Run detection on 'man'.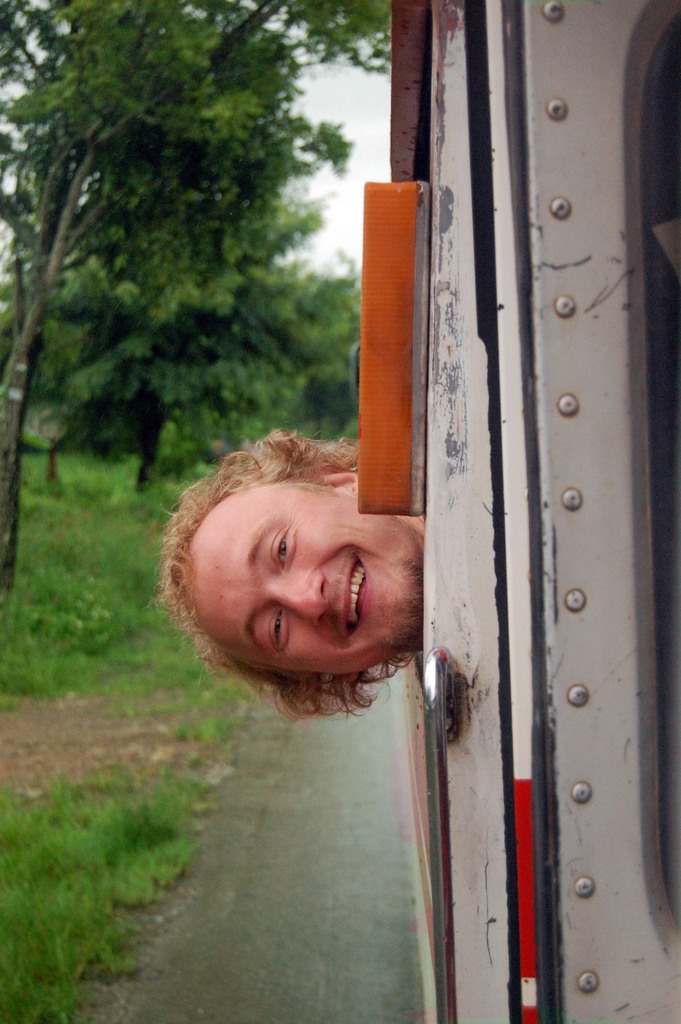
Result: <bbox>158, 422, 426, 722</bbox>.
